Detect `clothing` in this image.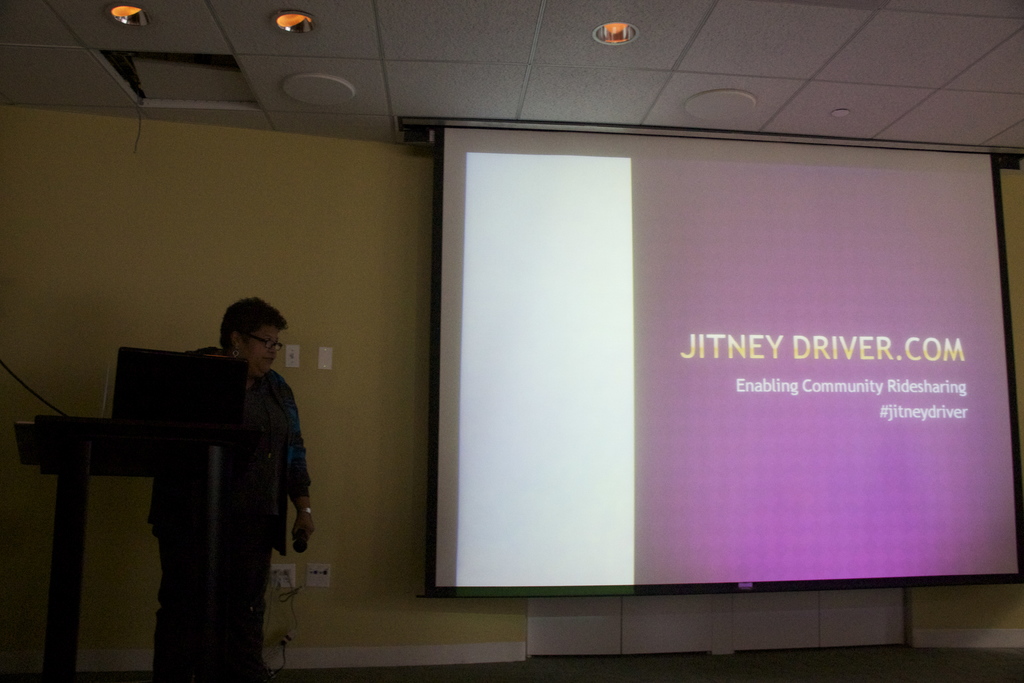
Detection: [left=198, top=325, right=303, bottom=623].
